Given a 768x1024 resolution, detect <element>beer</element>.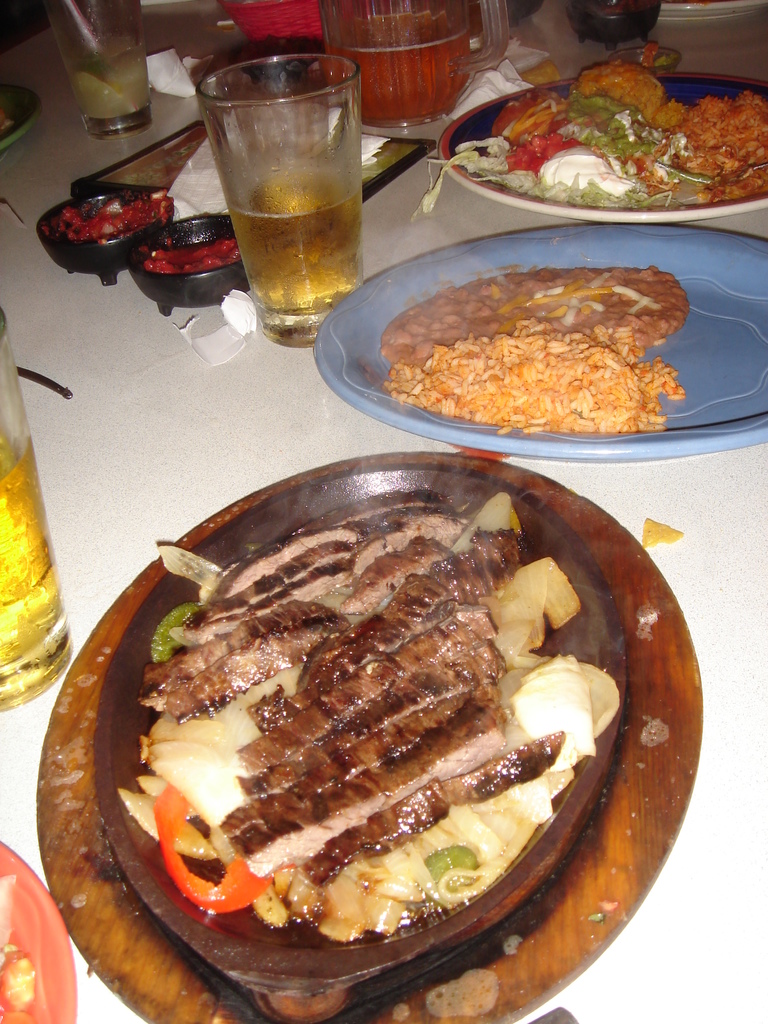
{"left": 0, "top": 428, "right": 76, "bottom": 719}.
